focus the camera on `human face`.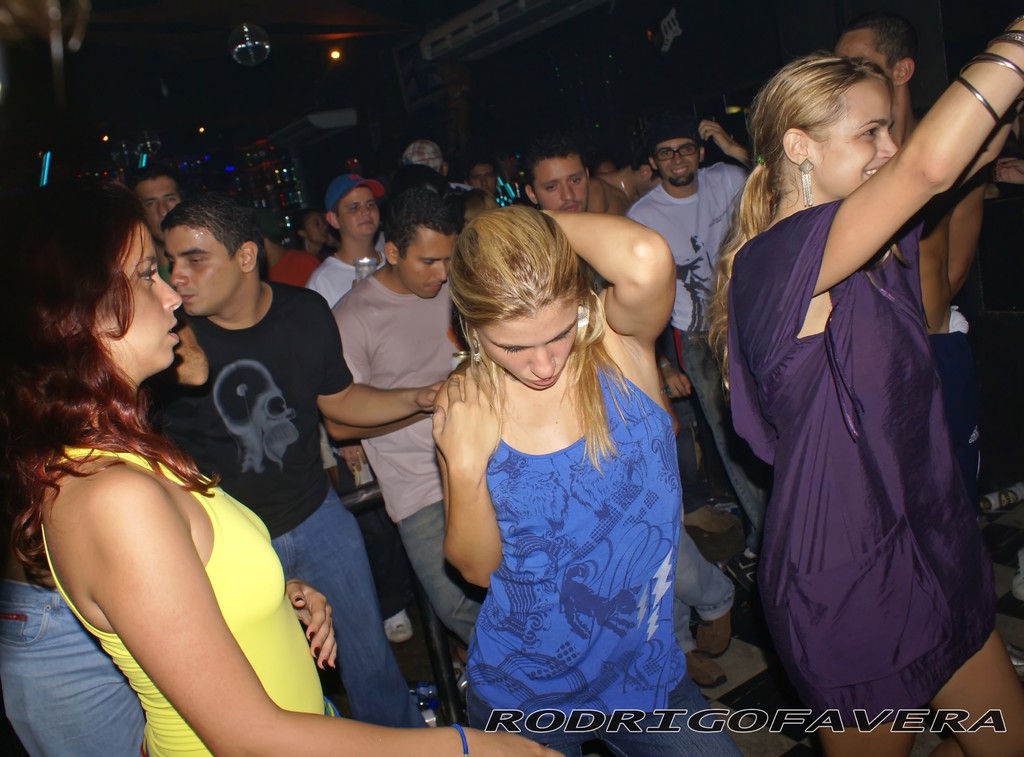
Focus region: region(531, 155, 590, 211).
